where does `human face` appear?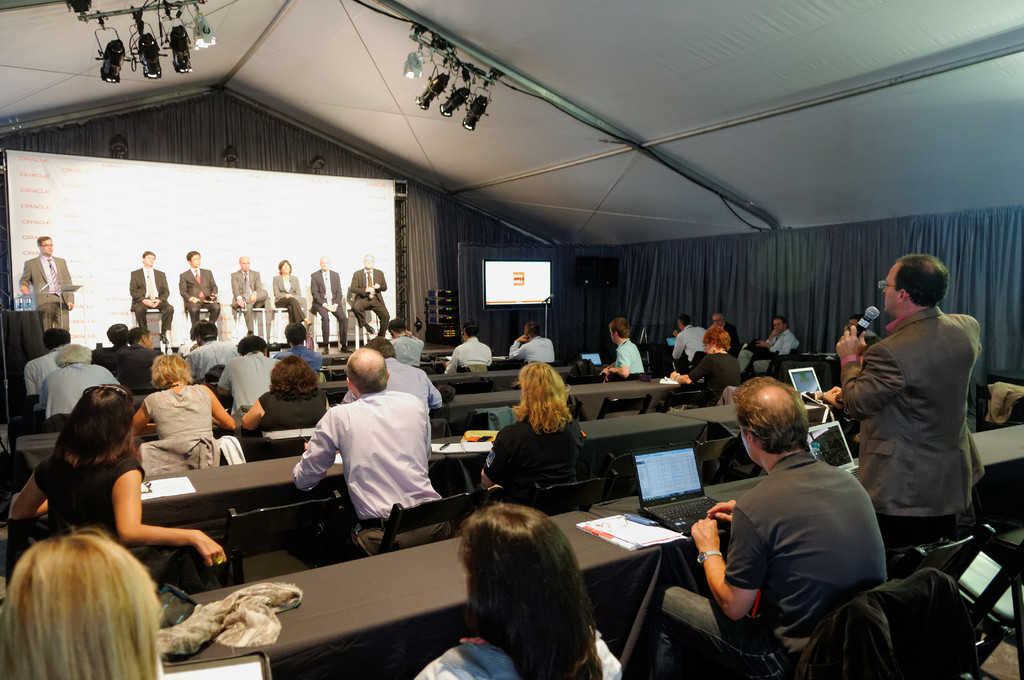
Appears at <bbox>706, 341, 713, 351</bbox>.
